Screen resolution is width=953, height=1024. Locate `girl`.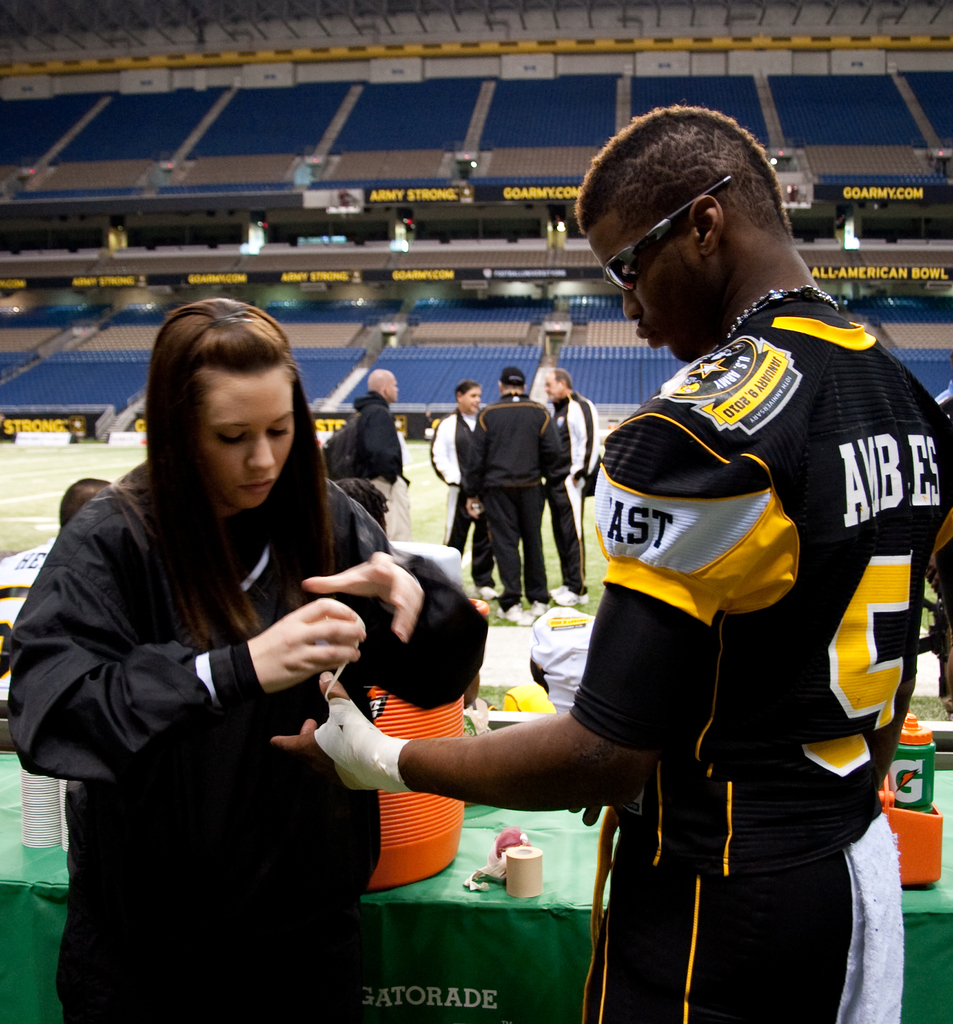
BBox(6, 300, 488, 1023).
